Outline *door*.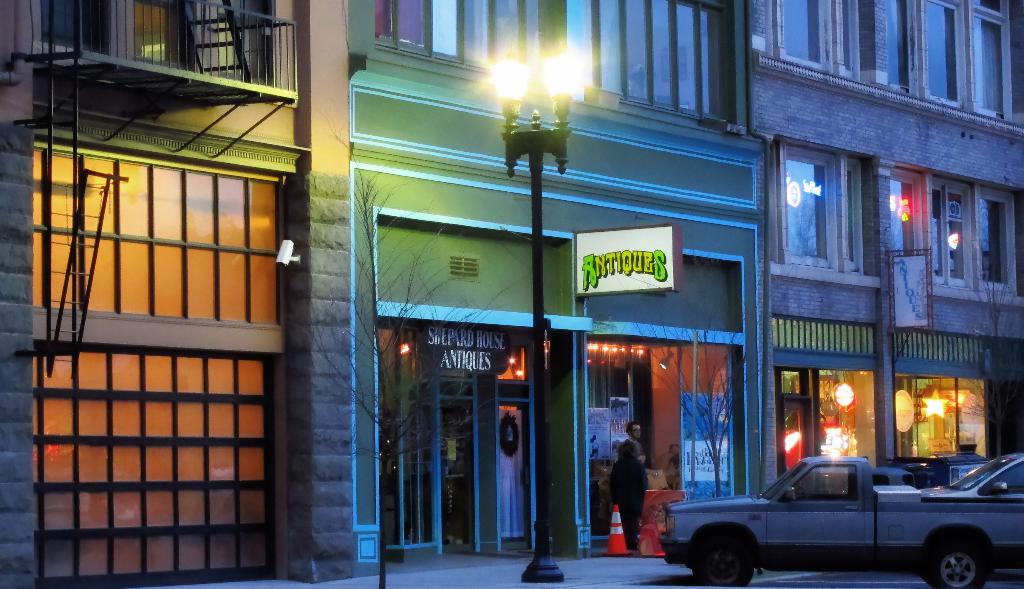
Outline: (x1=785, y1=399, x2=807, y2=497).
